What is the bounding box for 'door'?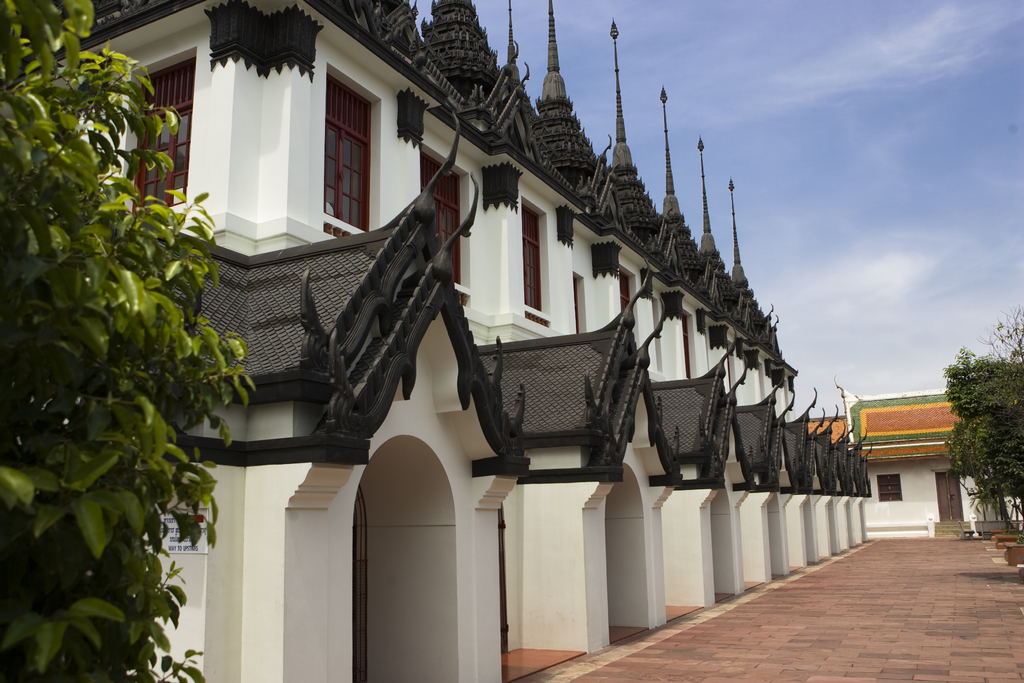
region(608, 460, 655, 648).
